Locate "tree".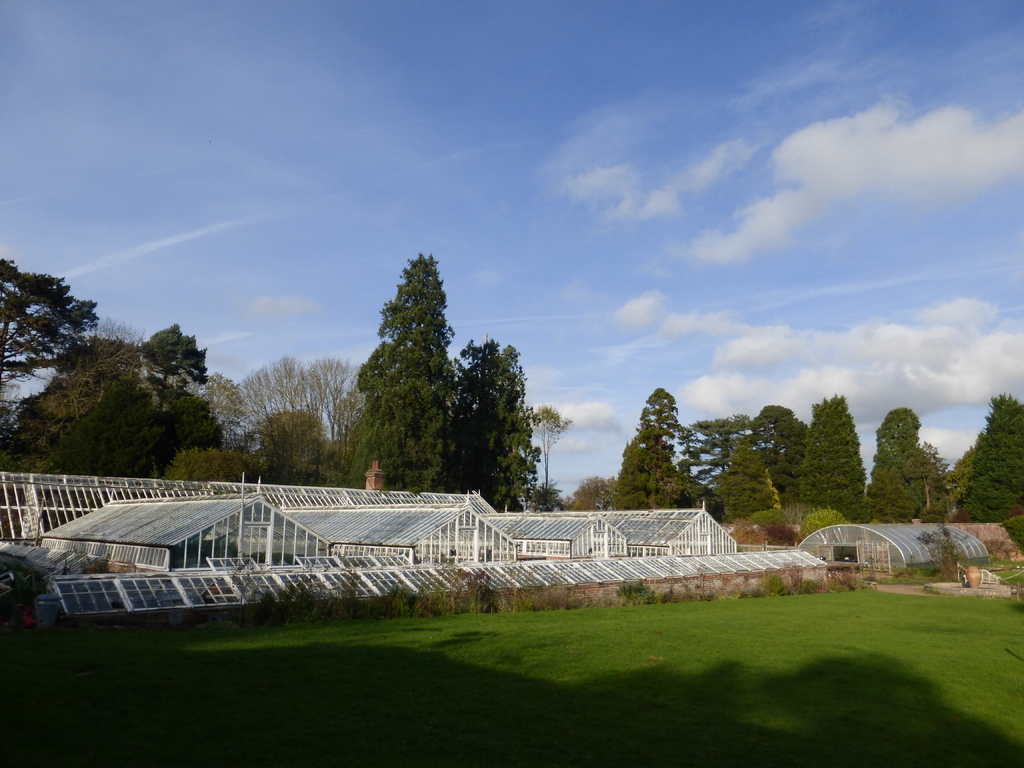
Bounding box: {"left": 0, "top": 252, "right": 96, "bottom": 455}.
